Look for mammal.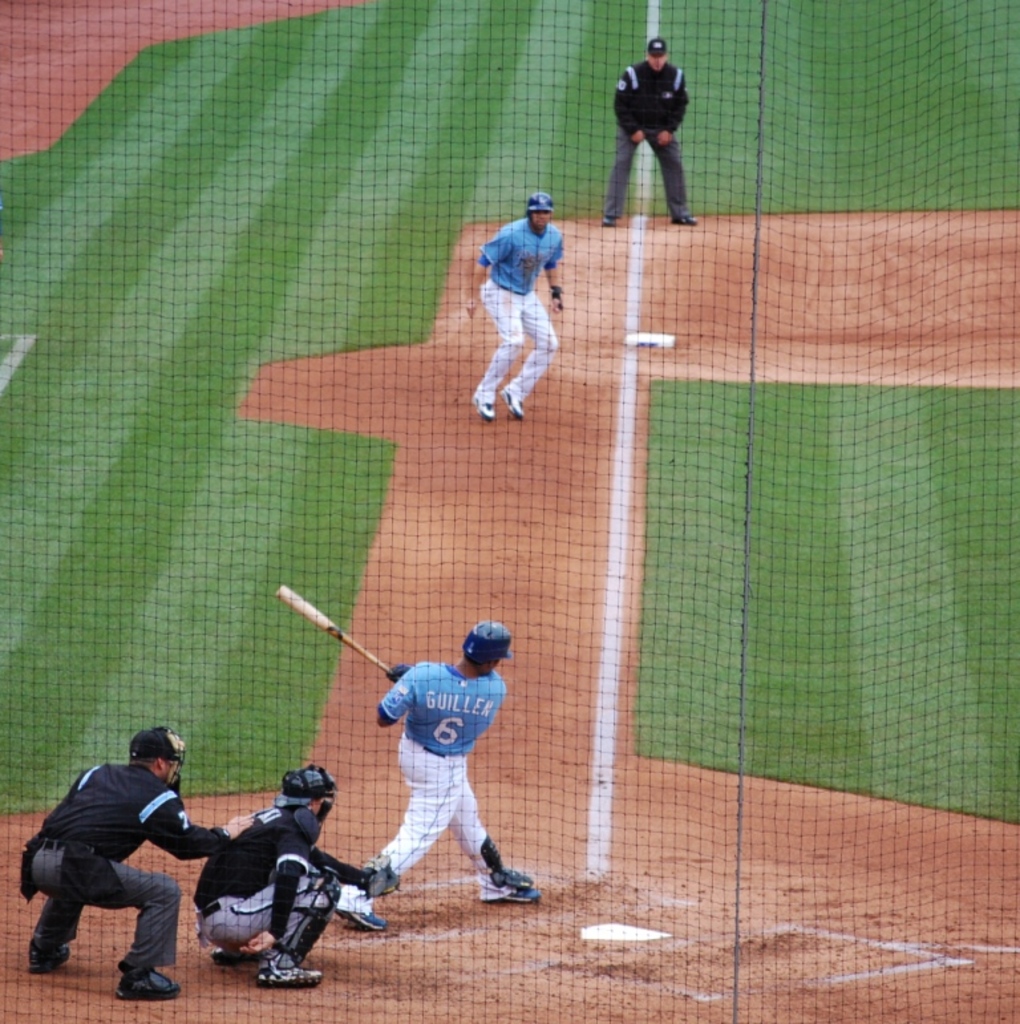
Found: x1=599, y1=32, x2=711, y2=227.
